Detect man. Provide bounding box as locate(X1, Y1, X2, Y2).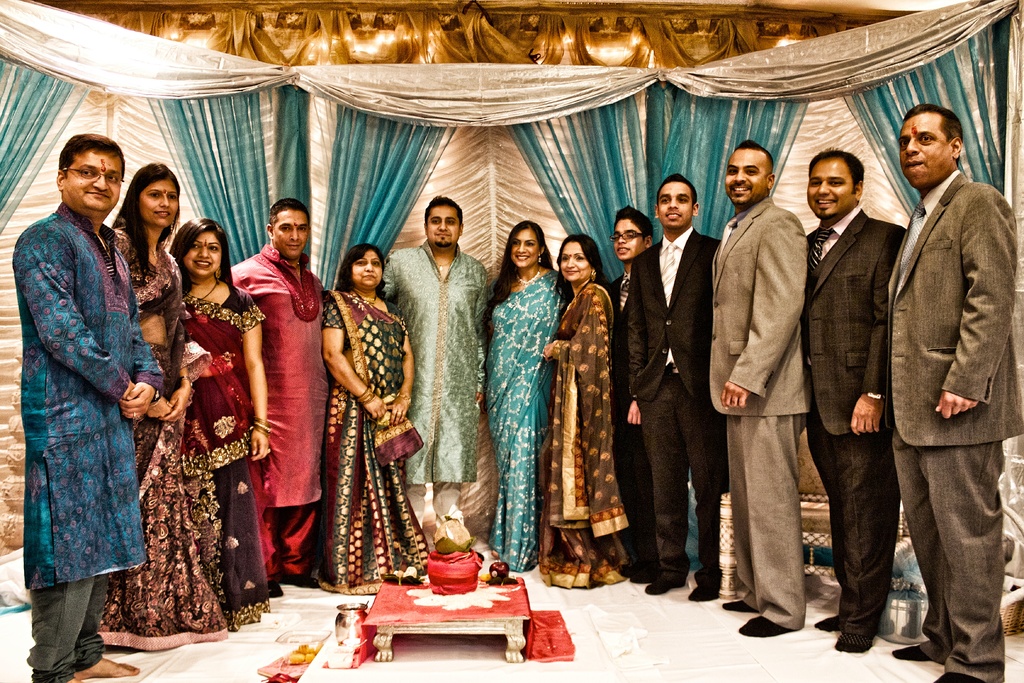
locate(857, 16, 1009, 682).
